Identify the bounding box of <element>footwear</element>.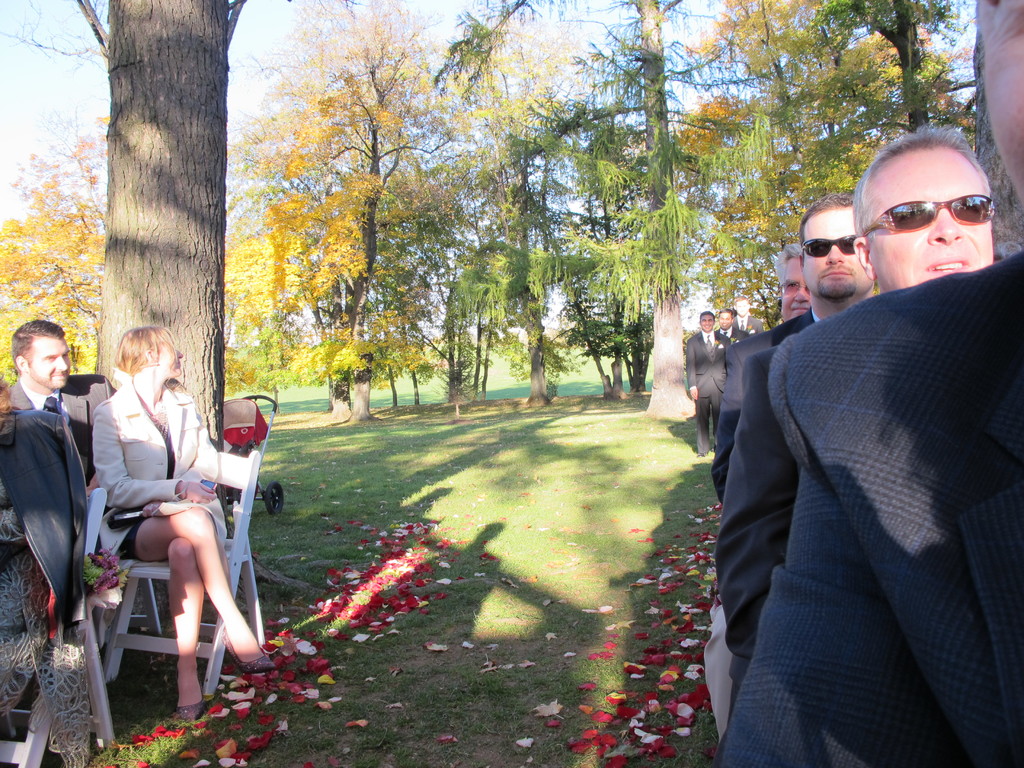
219, 627, 276, 671.
